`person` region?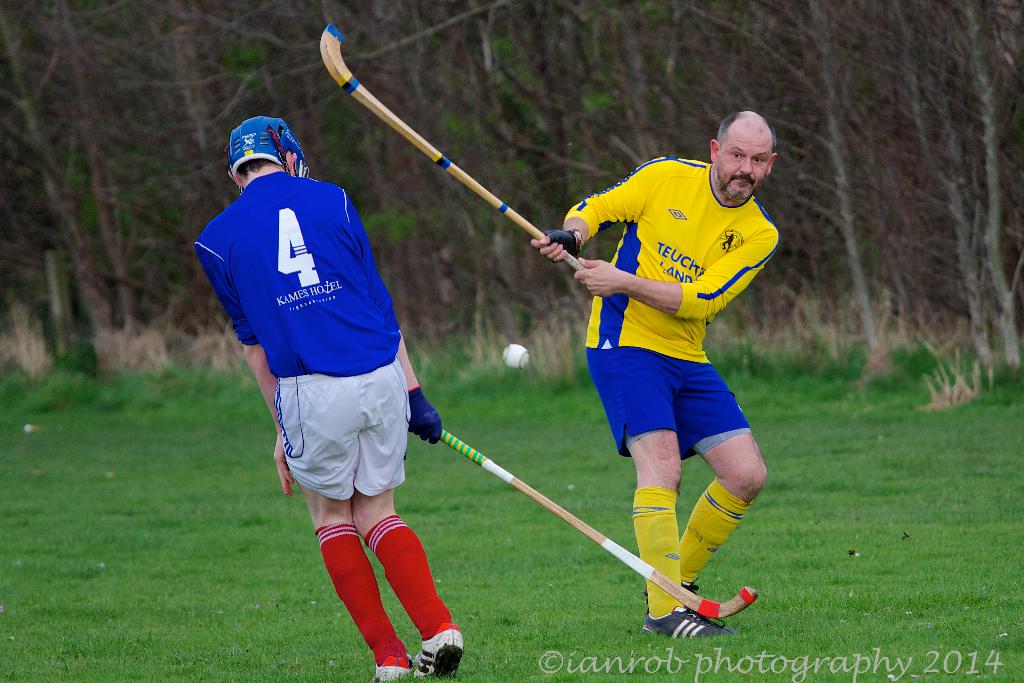
box(527, 108, 785, 639)
